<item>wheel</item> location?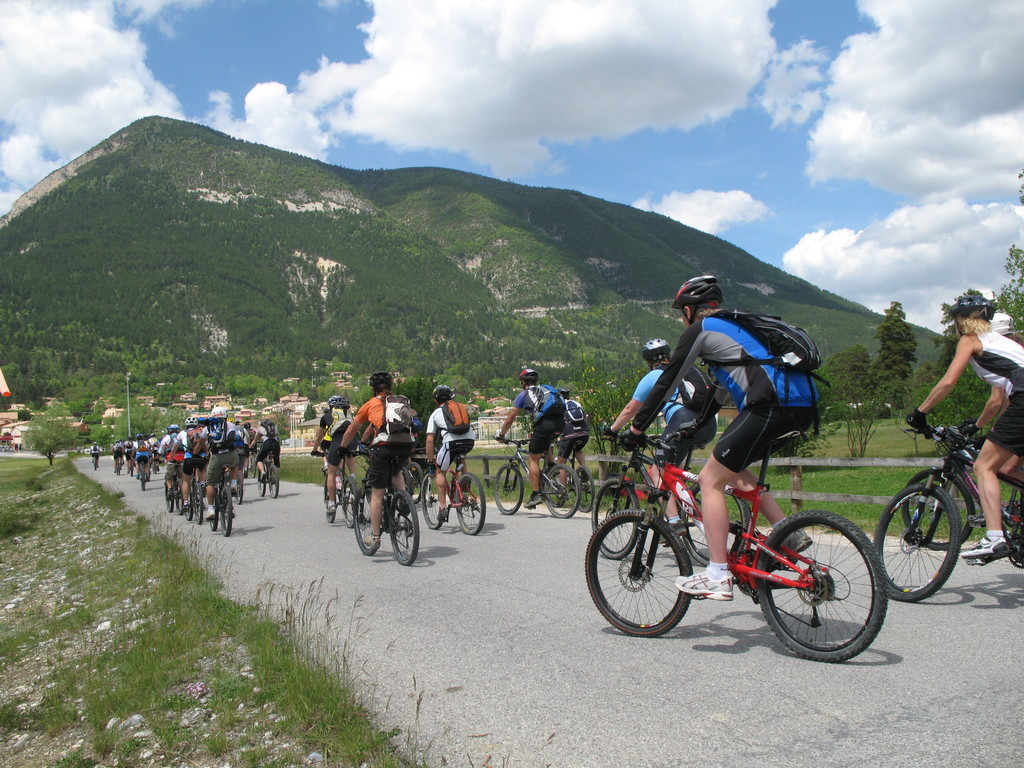
bbox(584, 507, 693, 637)
